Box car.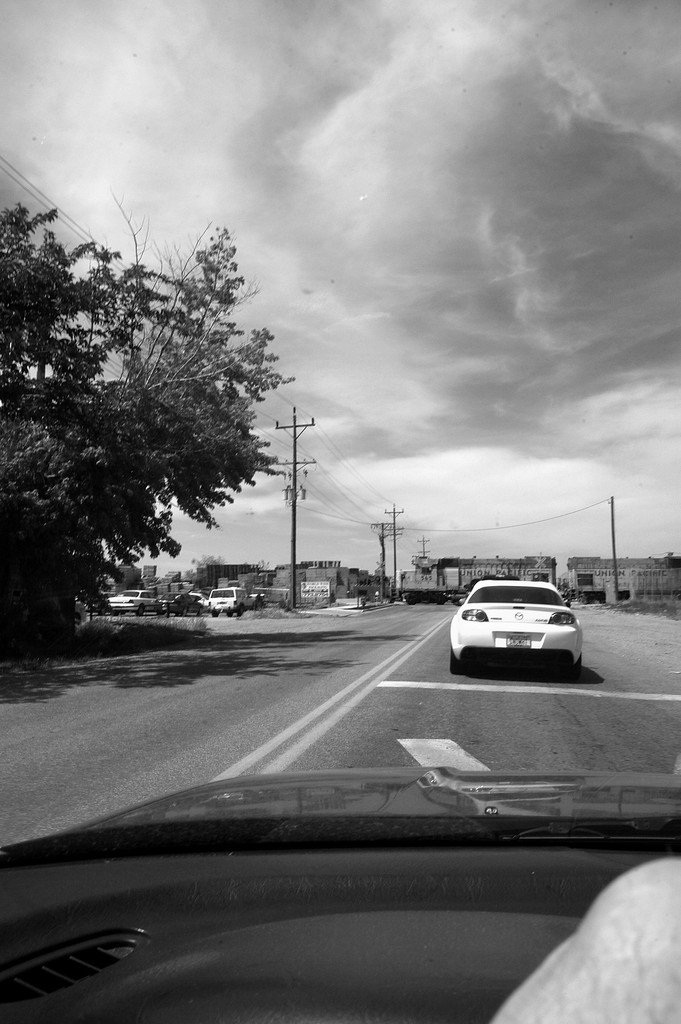
bbox=(451, 581, 588, 682).
